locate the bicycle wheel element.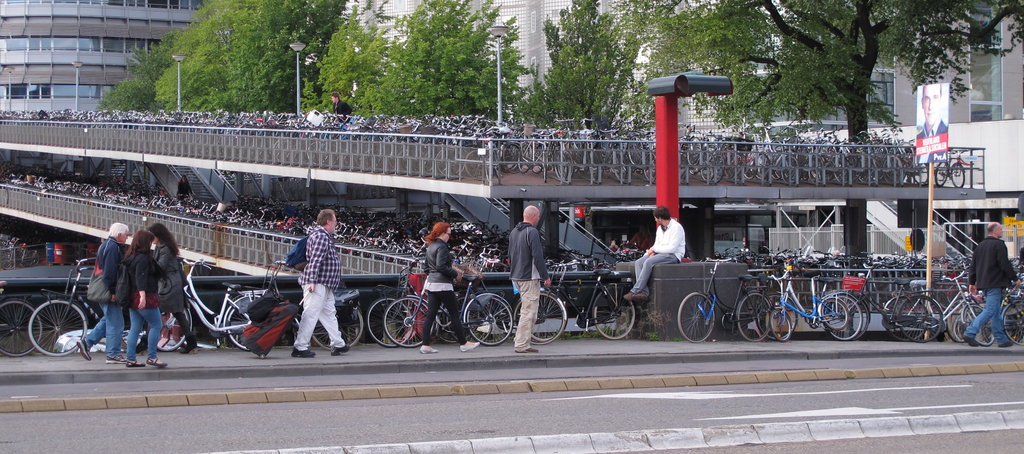
Element bbox: select_region(675, 291, 718, 347).
